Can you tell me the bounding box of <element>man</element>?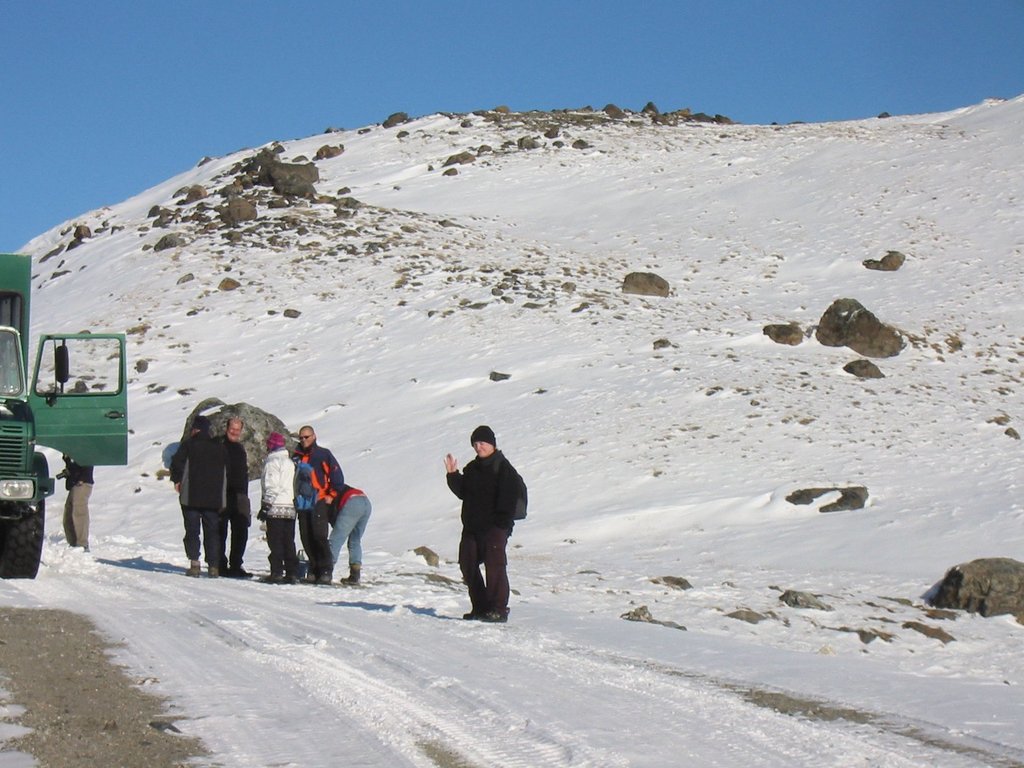
left=317, top=482, right=372, bottom=585.
